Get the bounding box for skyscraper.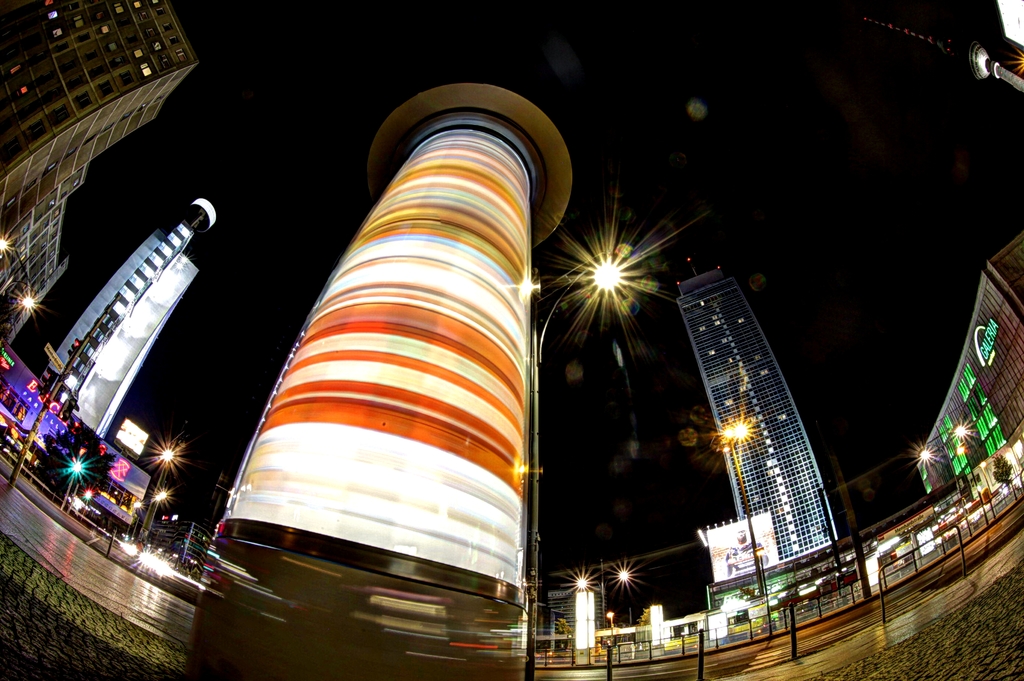
{"left": 37, "top": 190, "right": 232, "bottom": 457}.
